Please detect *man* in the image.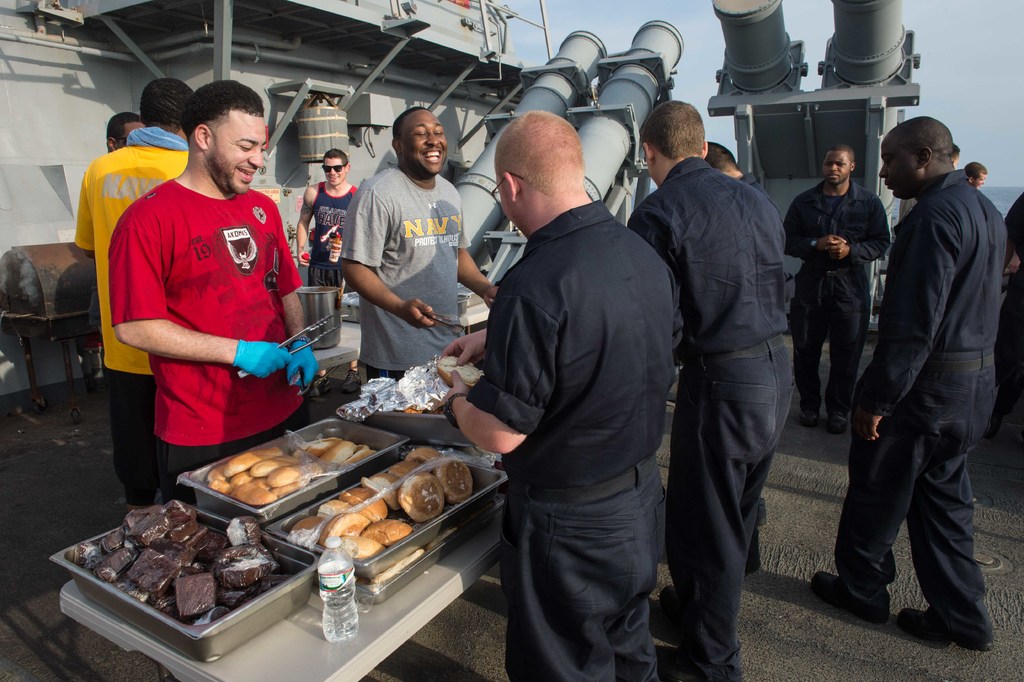
x1=295 y1=149 x2=357 y2=293.
